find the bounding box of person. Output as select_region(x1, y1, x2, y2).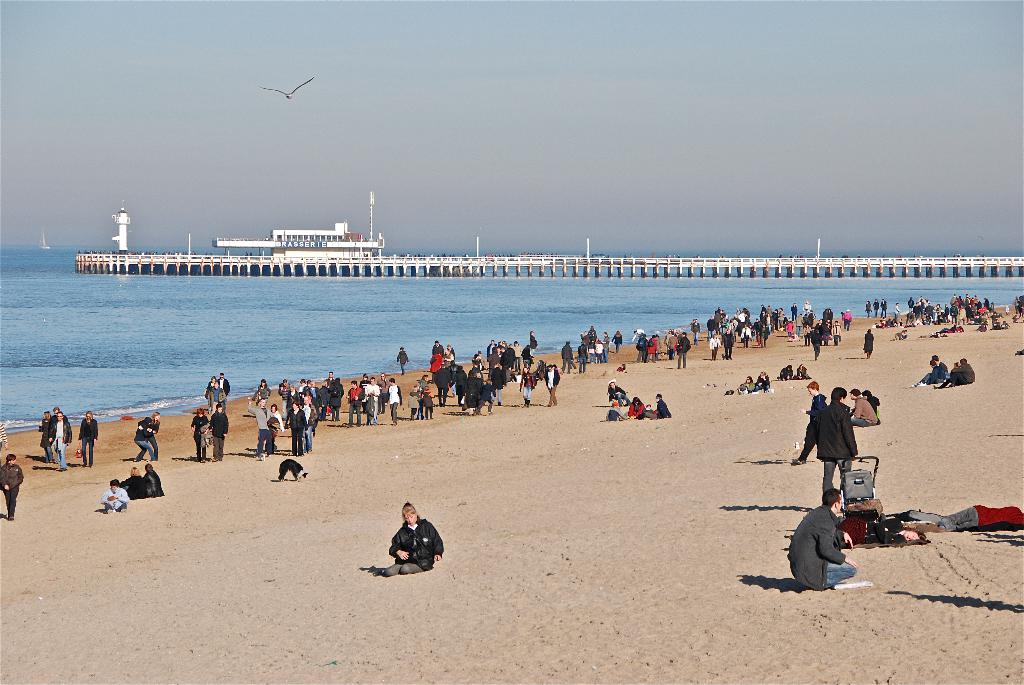
select_region(77, 412, 100, 466).
